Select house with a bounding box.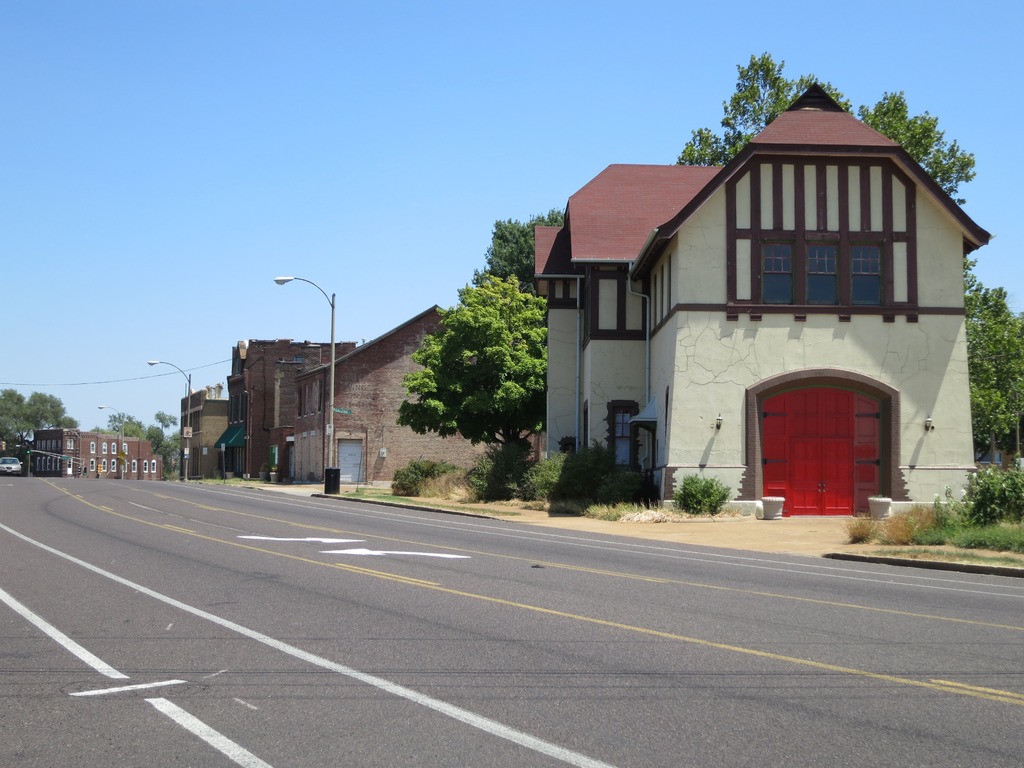
<bbox>184, 390, 226, 481</bbox>.
